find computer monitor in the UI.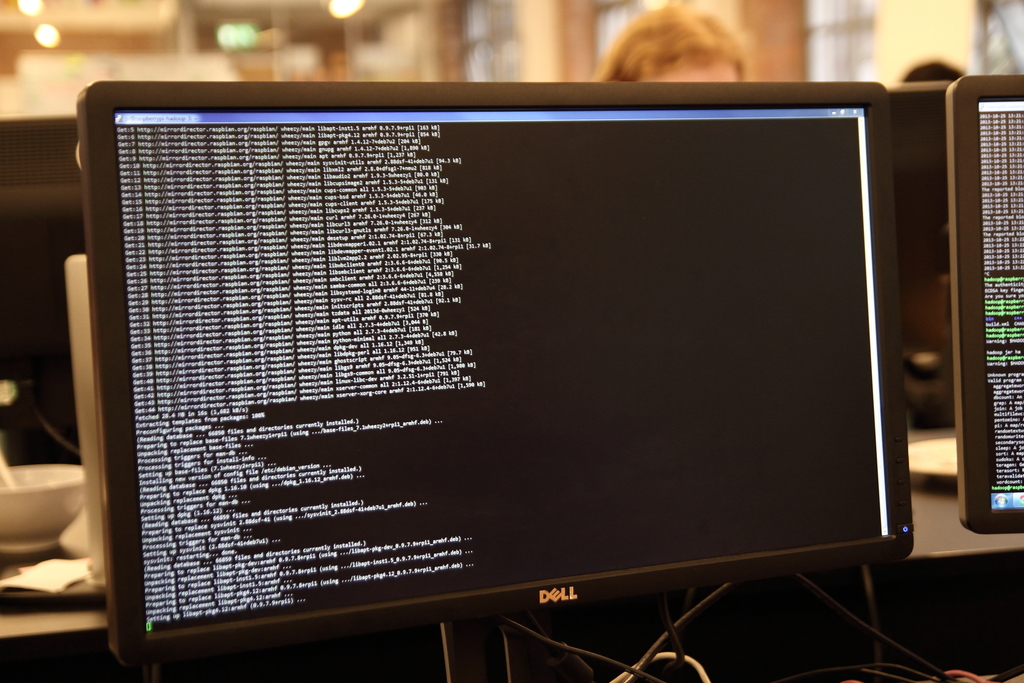
UI element at (882,79,958,436).
